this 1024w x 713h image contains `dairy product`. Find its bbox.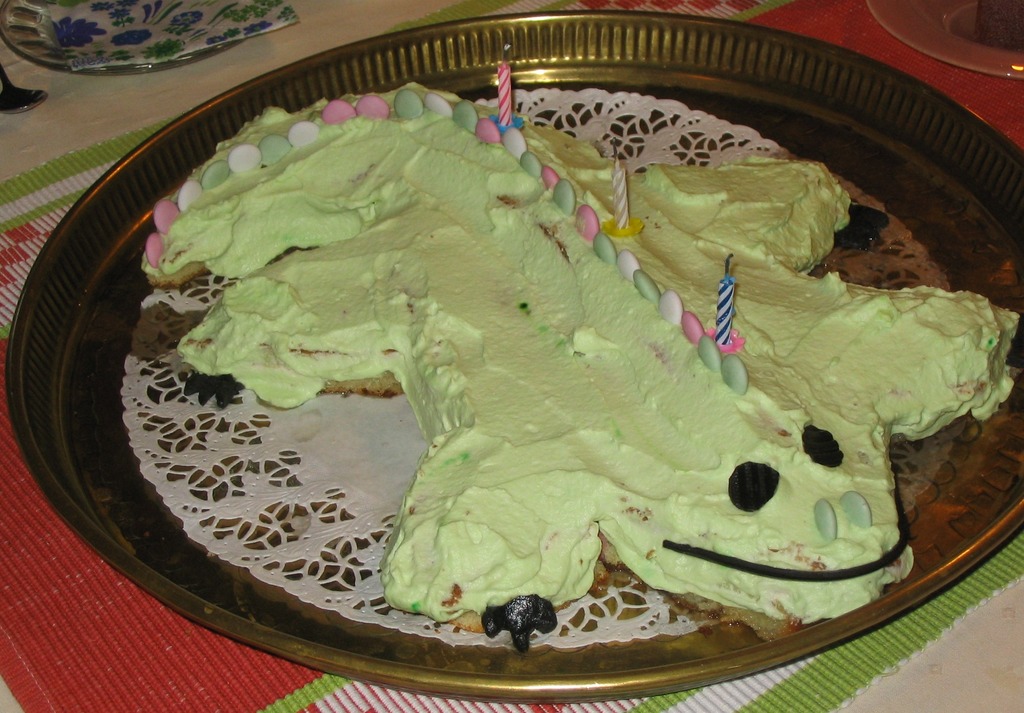
x1=145 y1=81 x2=1019 y2=641.
